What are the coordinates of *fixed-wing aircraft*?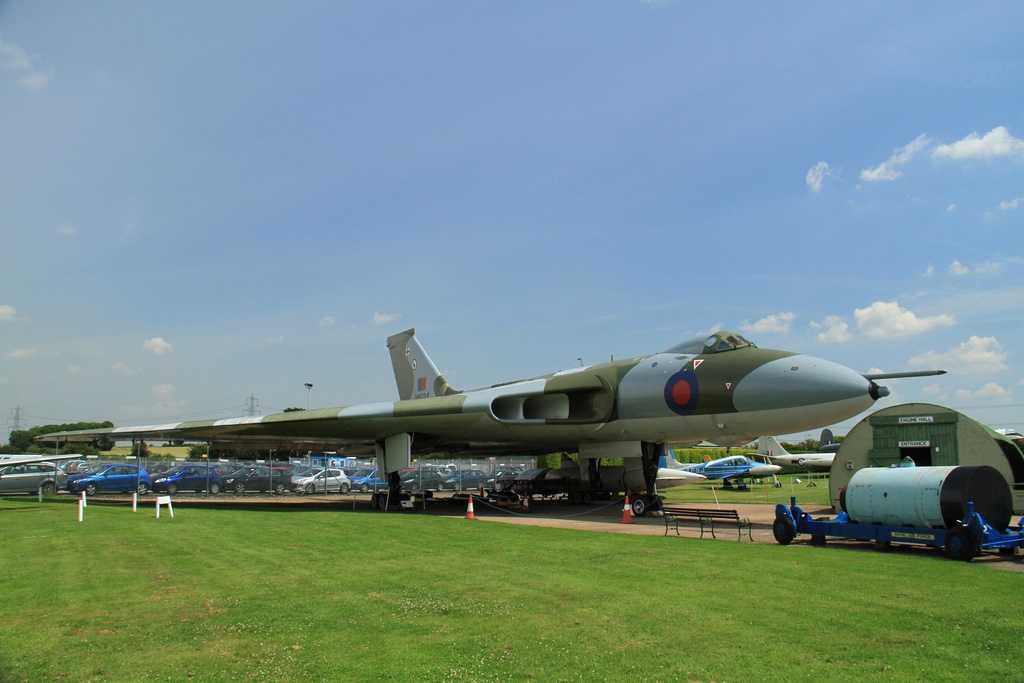
region(659, 452, 784, 491).
